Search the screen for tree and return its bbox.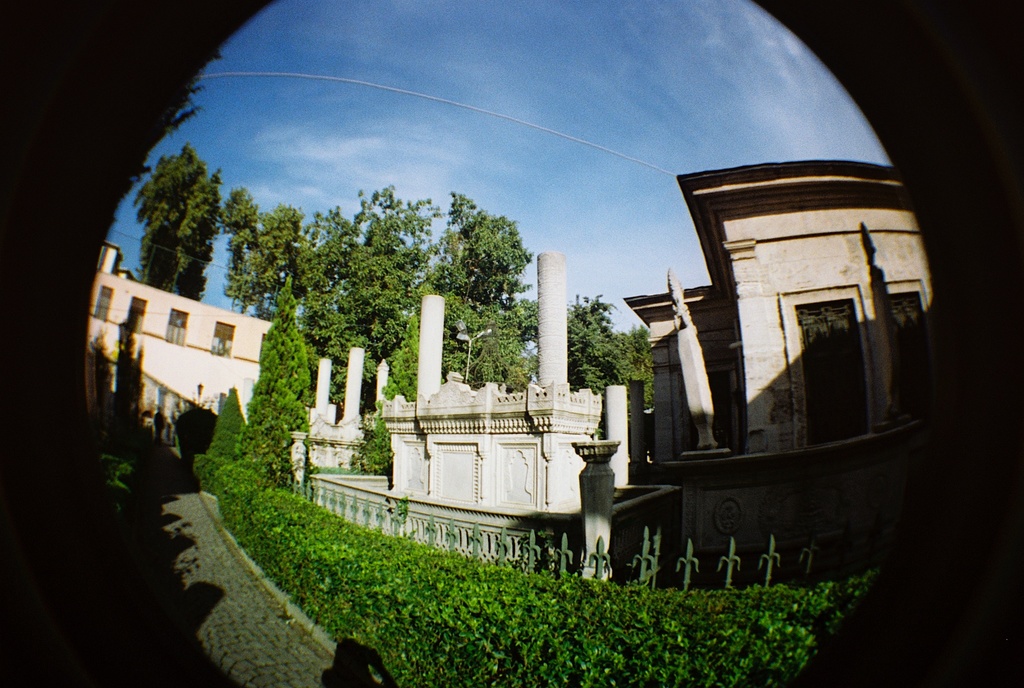
Found: pyautogui.locateOnScreen(546, 298, 646, 388).
